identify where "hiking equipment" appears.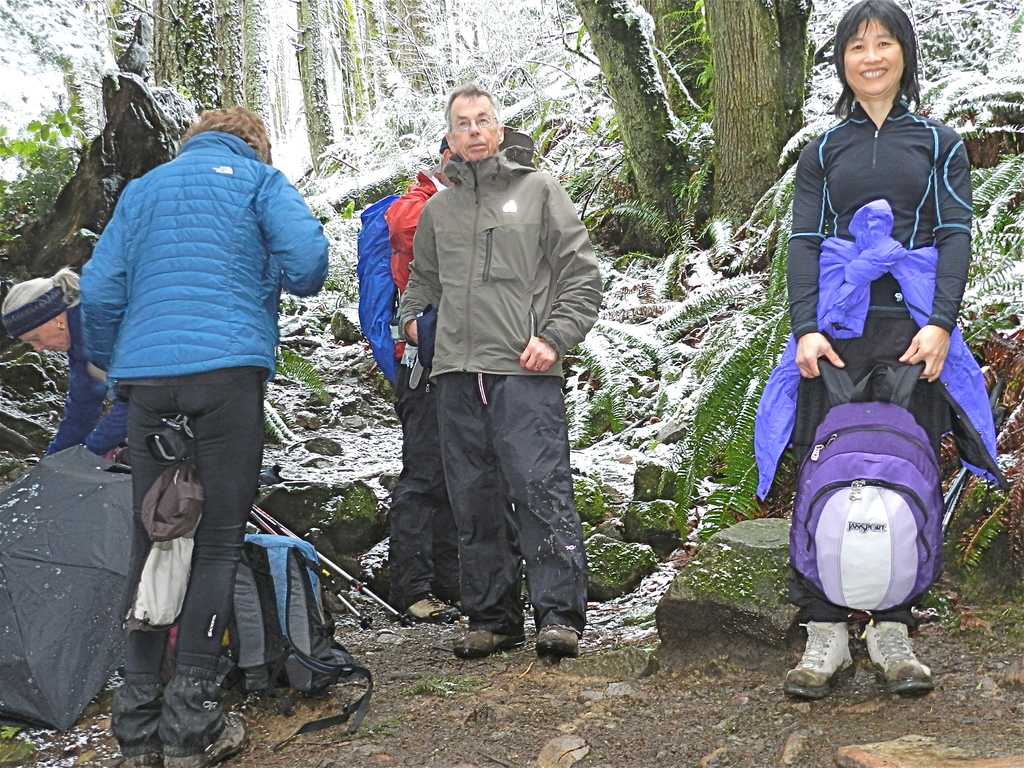
Appears at BBox(867, 623, 933, 695).
